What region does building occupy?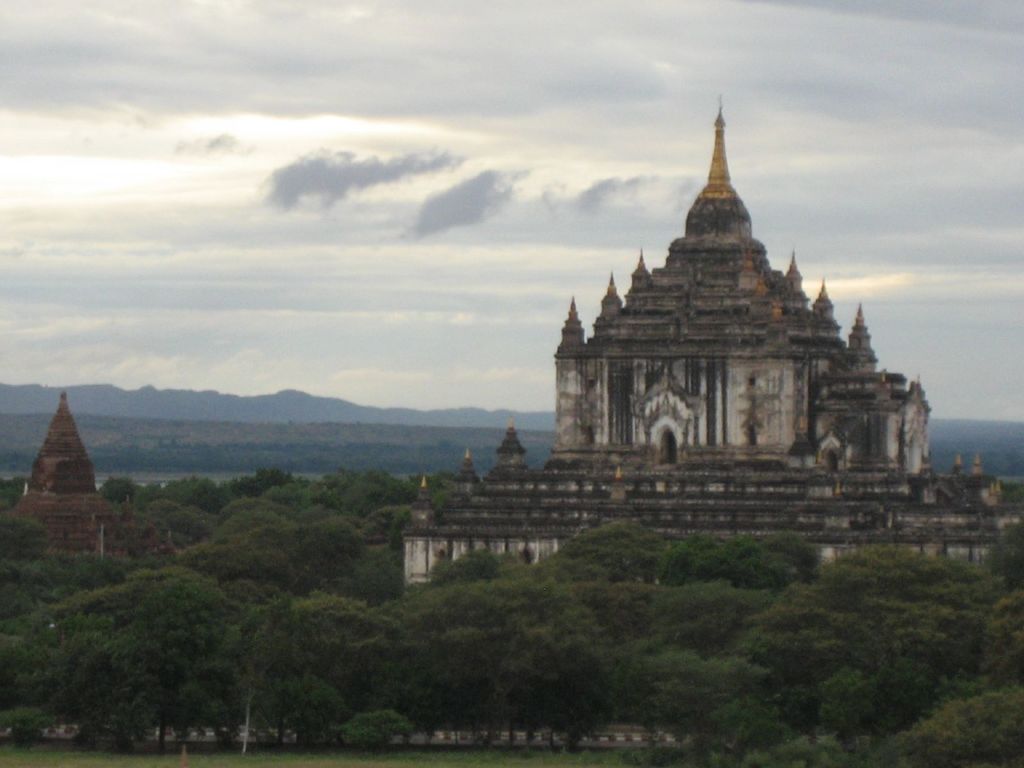
x1=4 y1=385 x2=122 y2=561.
